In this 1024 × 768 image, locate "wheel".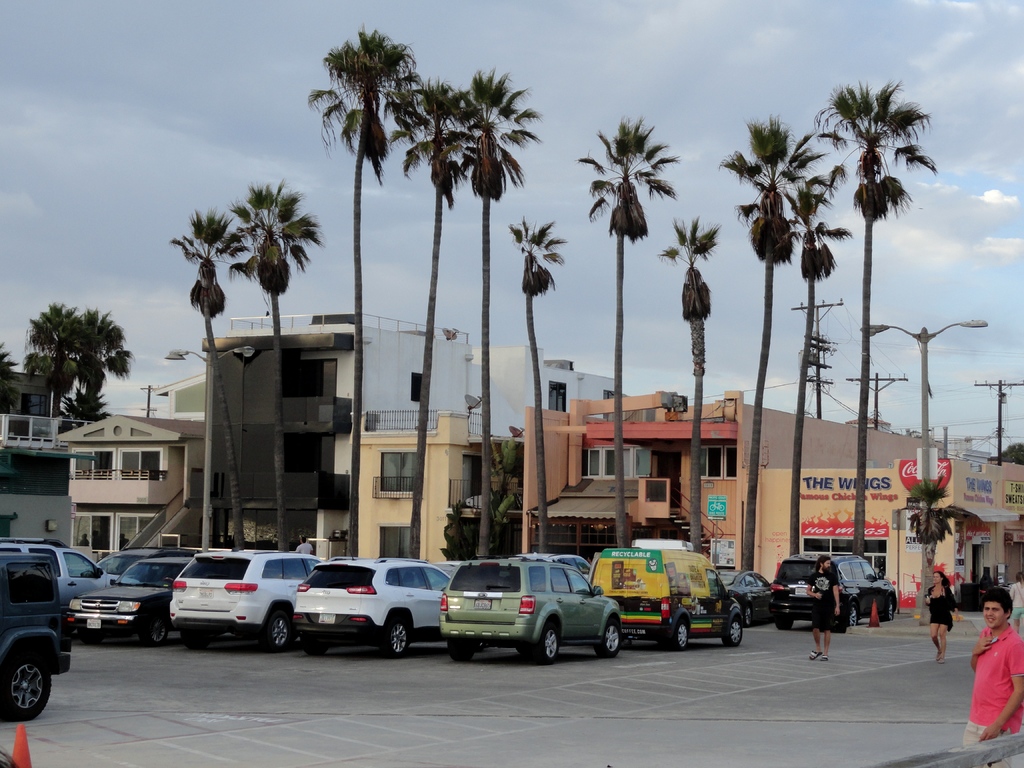
Bounding box: <box>595,620,620,655</box>.
